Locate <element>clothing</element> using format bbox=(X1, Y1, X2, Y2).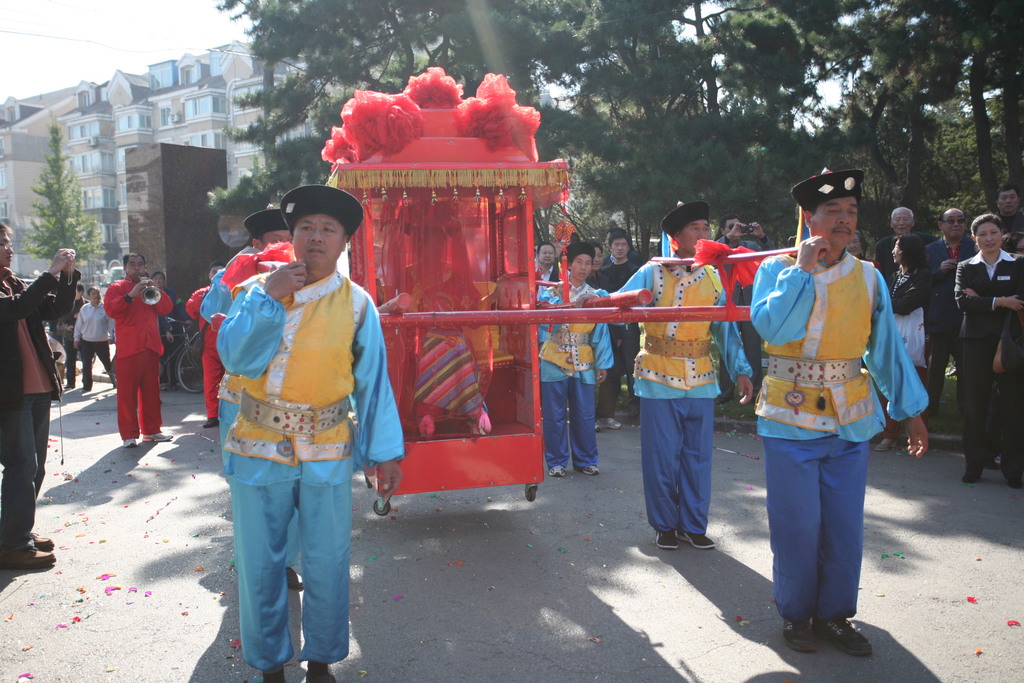
bbox=(626, 262, 755, 529).
